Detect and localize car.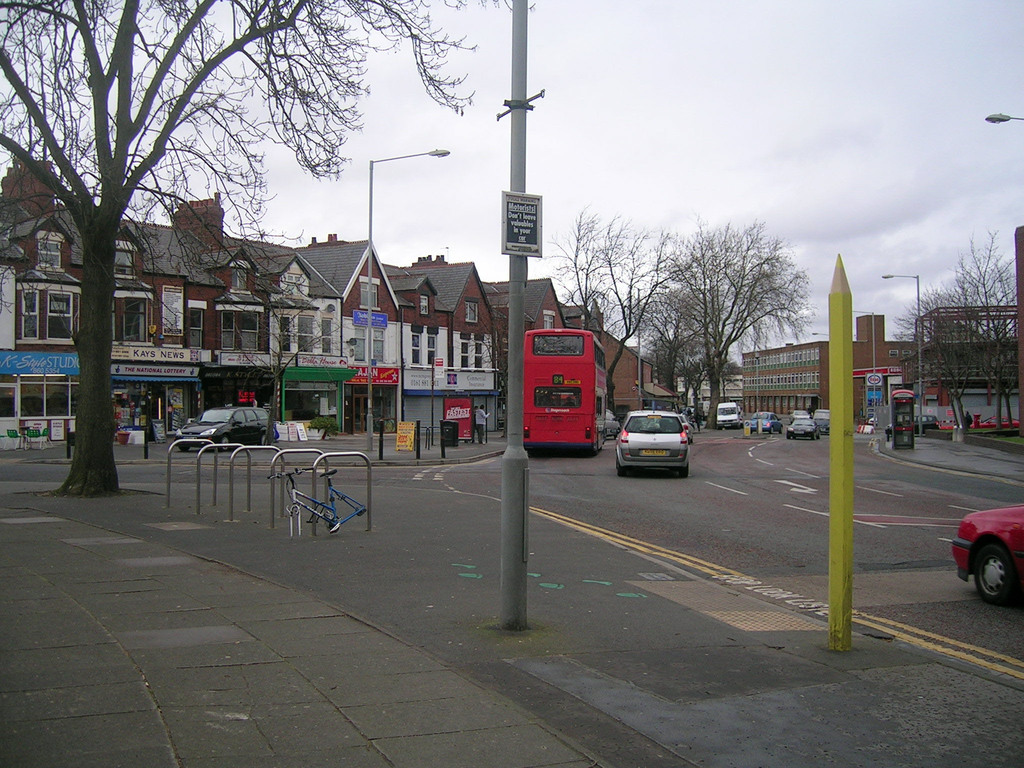
Localized at 746 412 781 431.
